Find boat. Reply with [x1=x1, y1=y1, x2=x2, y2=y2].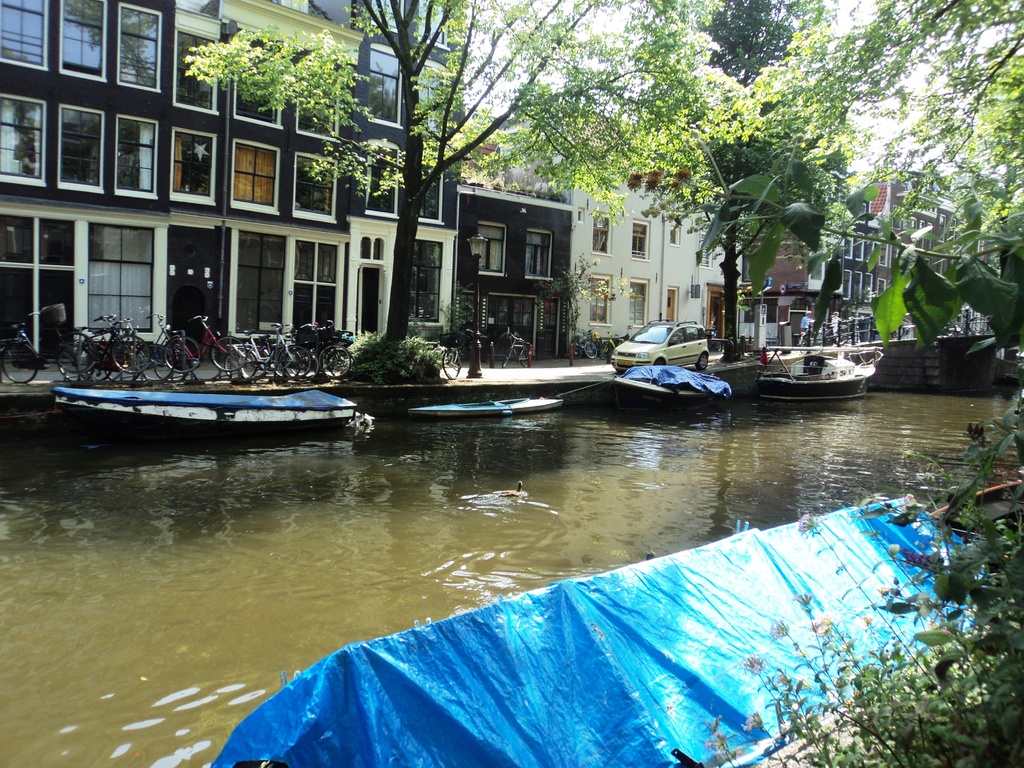
[x1=411, y1=392, x2=570, y2=422].
